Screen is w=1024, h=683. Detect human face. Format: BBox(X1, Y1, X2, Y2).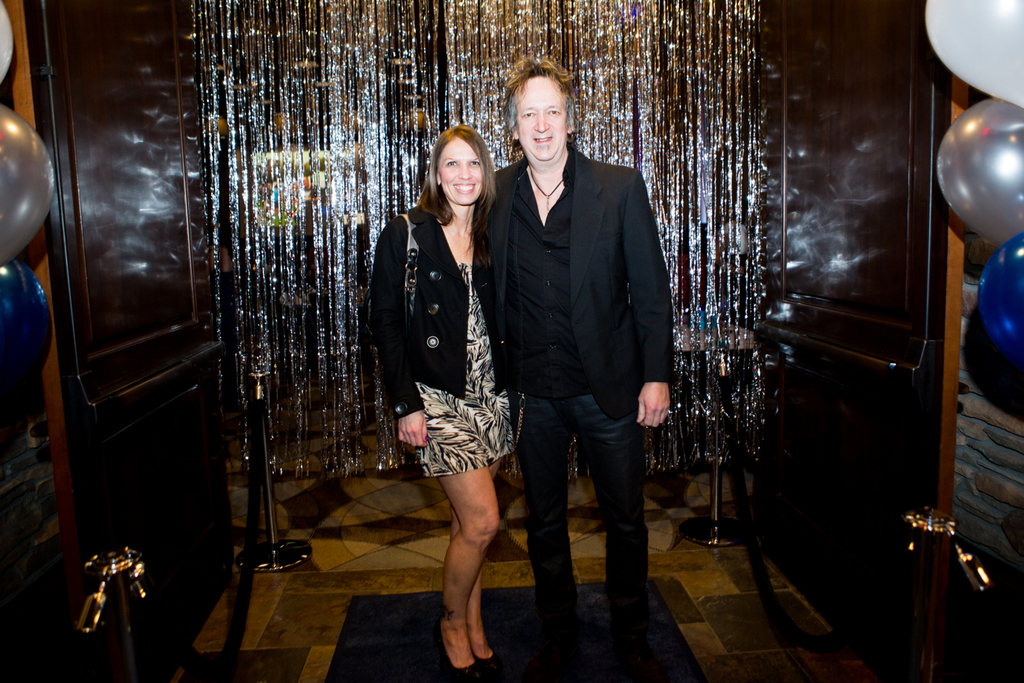
BBox(513, 74, 564, 160).
